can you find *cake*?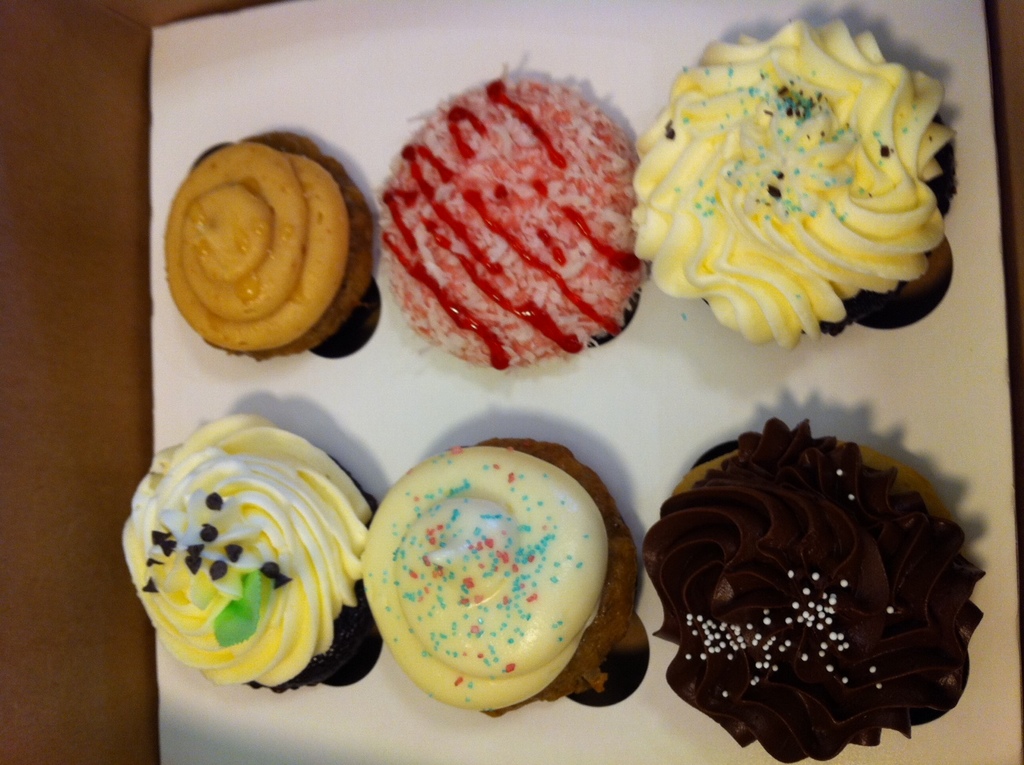
Yes, bounding box: <box>362,424,641,715</box>.
